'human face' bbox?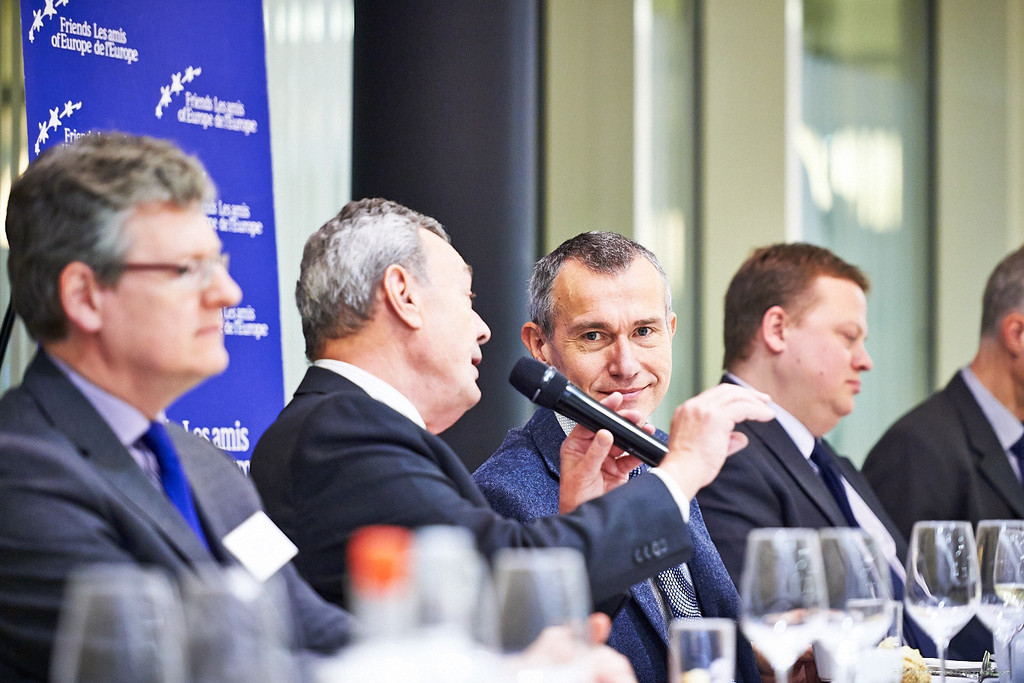
x1=414, y1=241, x2=491, y2=402
